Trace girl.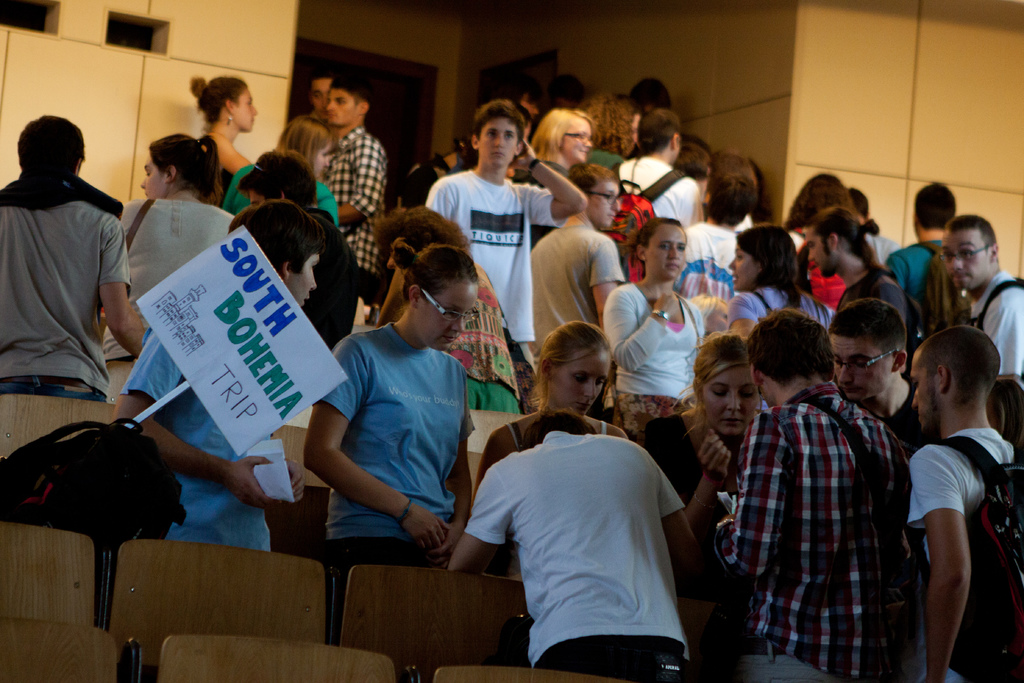
Traced to 97,130,237,400.
